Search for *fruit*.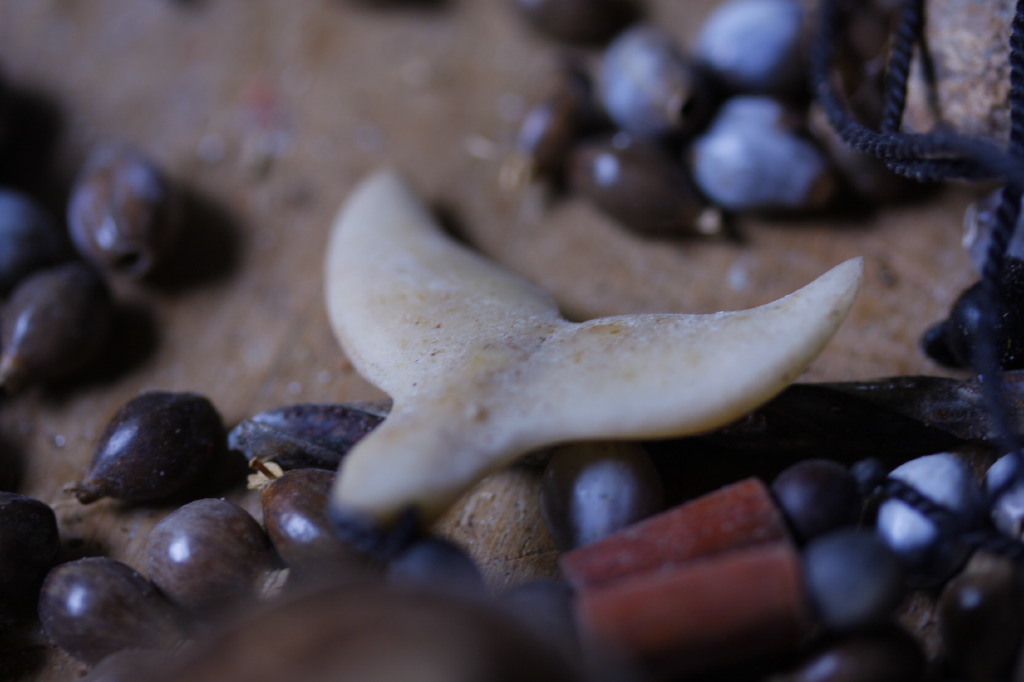
Found at 81 392 246 509.
